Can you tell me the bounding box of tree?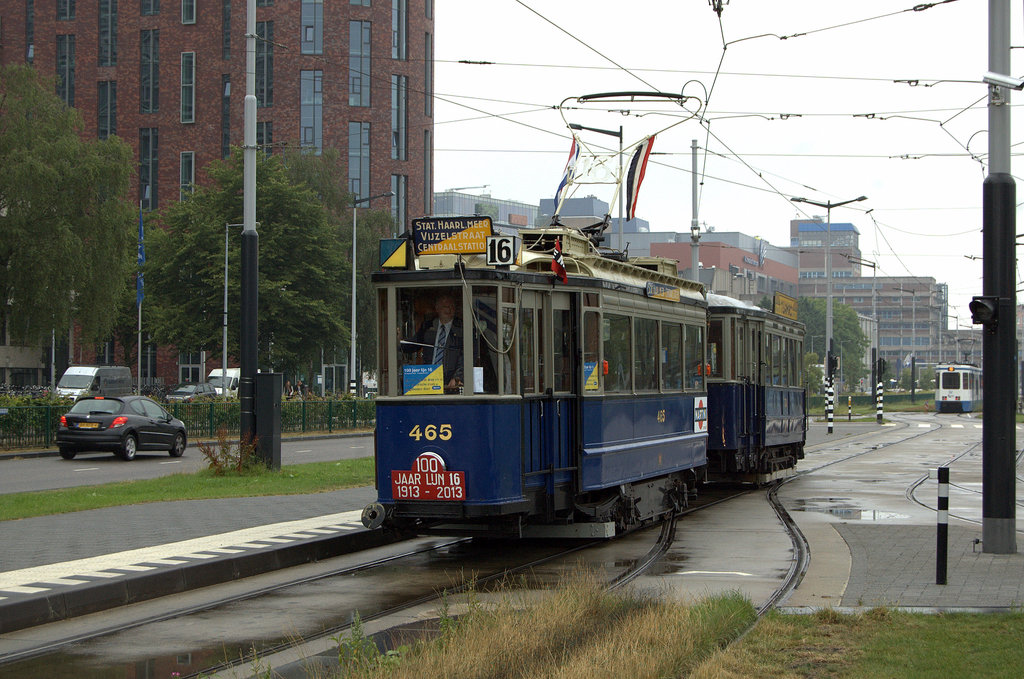
BBox(0, 67, 129, 354).
